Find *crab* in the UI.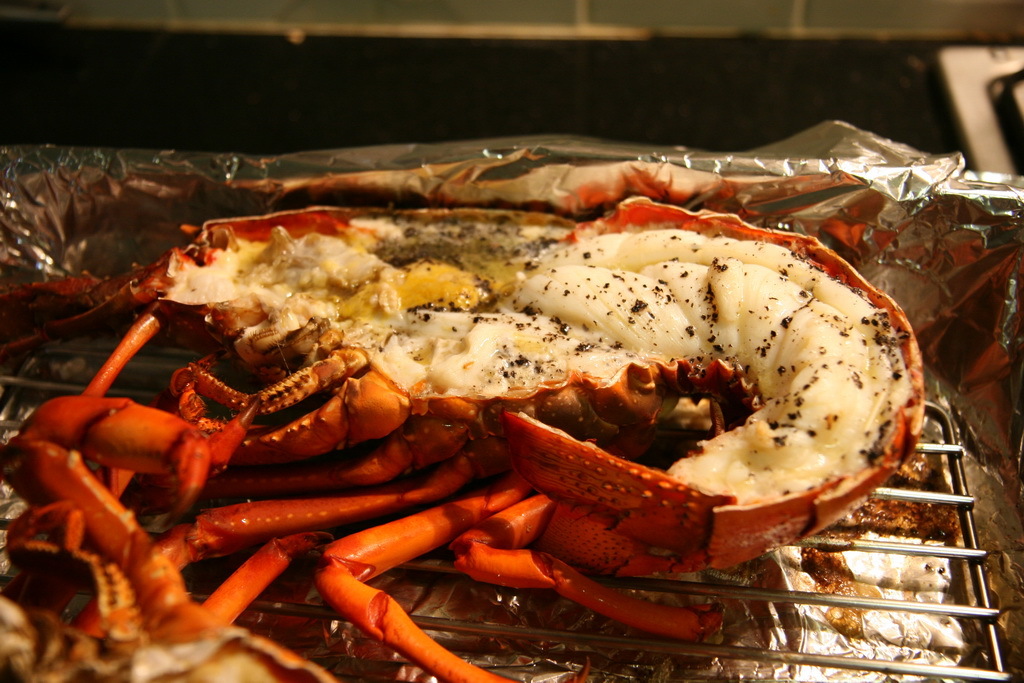
UI element at l=0, t=508, r=333, b=682.
